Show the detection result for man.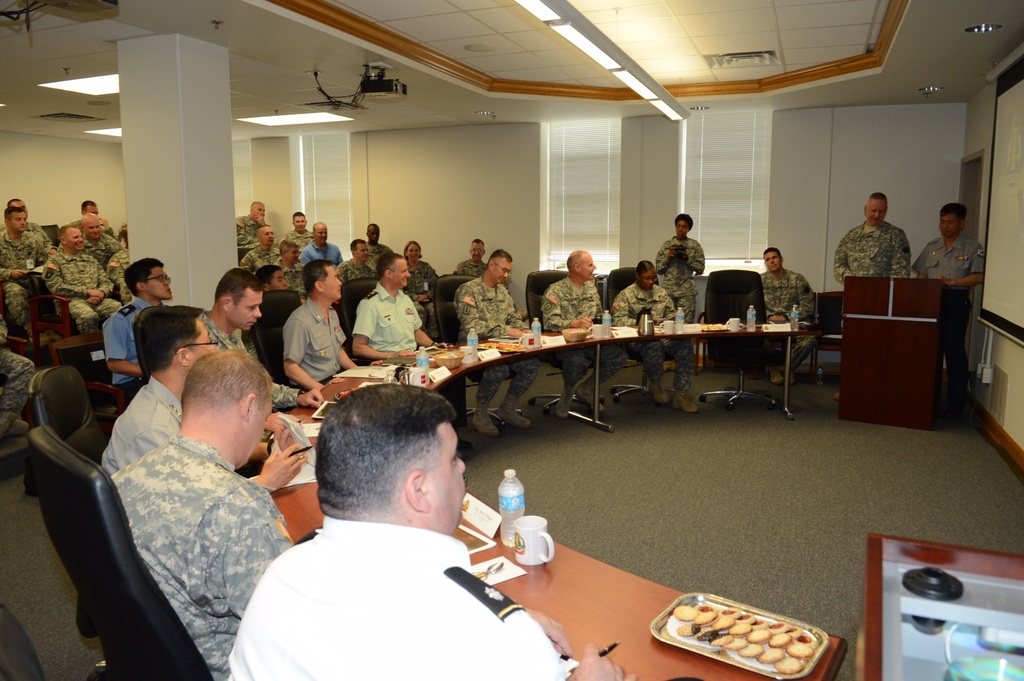
(68,201,115,245).
